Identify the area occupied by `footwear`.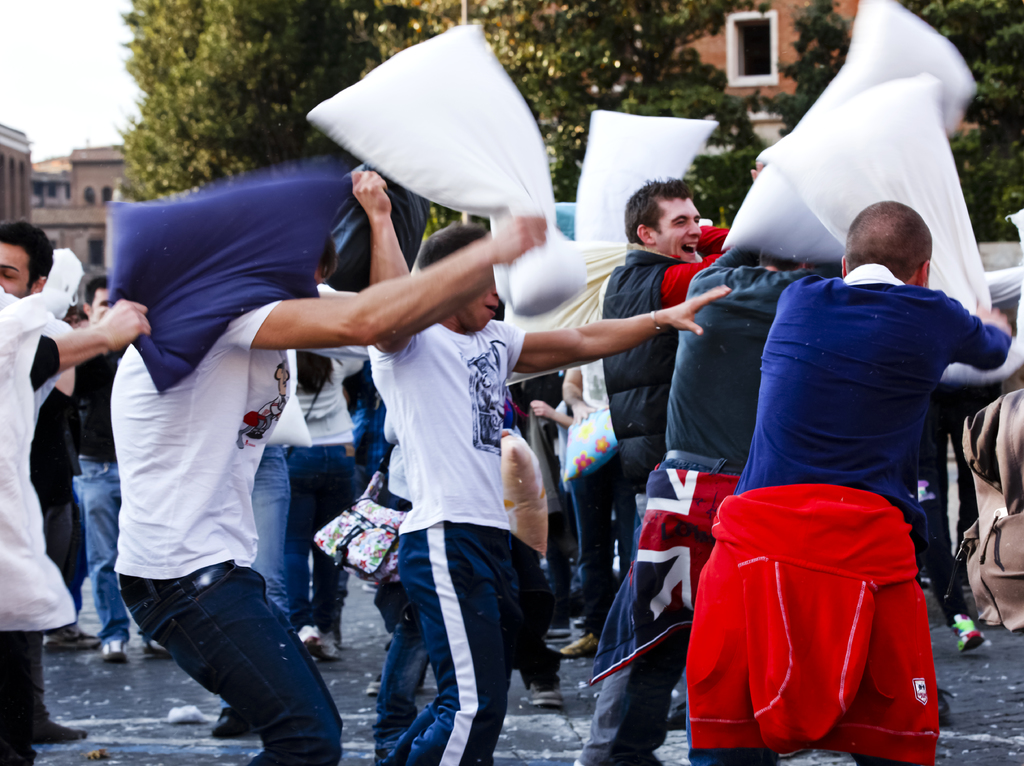
Area: 934/681/954/728.
